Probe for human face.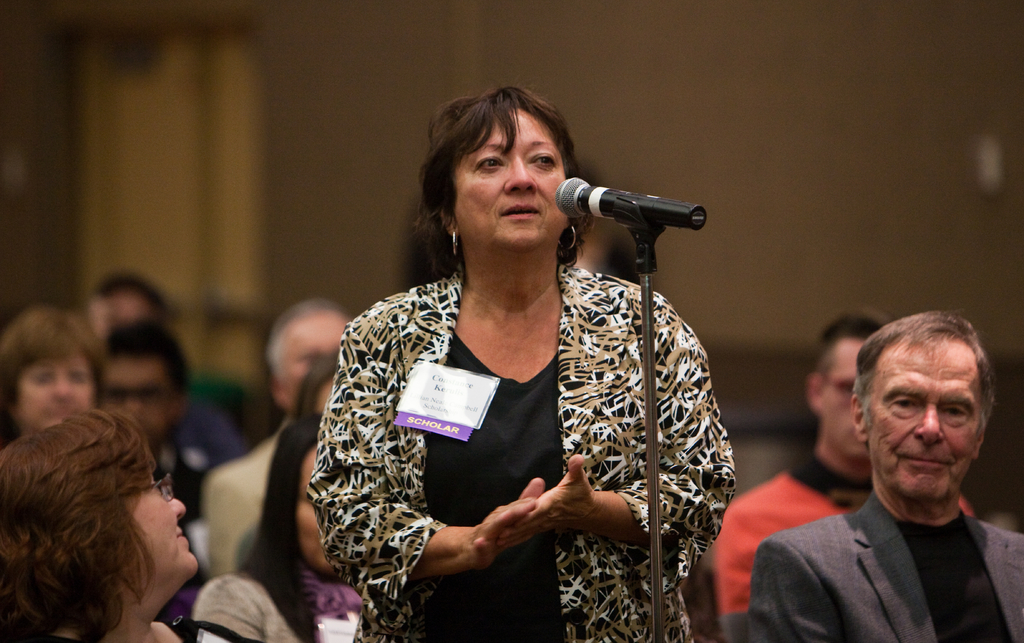
Probe result: {"x1": 454, "y1": 101, "x2": 571, "y2": 245}.
